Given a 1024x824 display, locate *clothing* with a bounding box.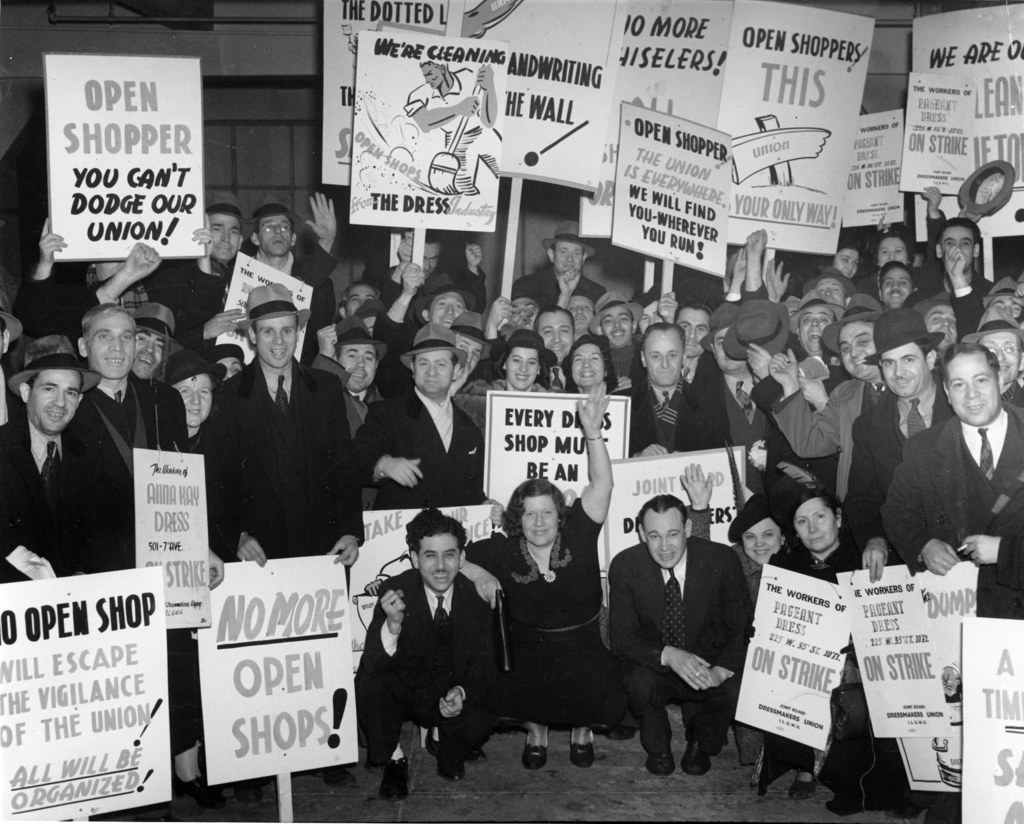
Located: bbox=[771, 383, 865, 502].
